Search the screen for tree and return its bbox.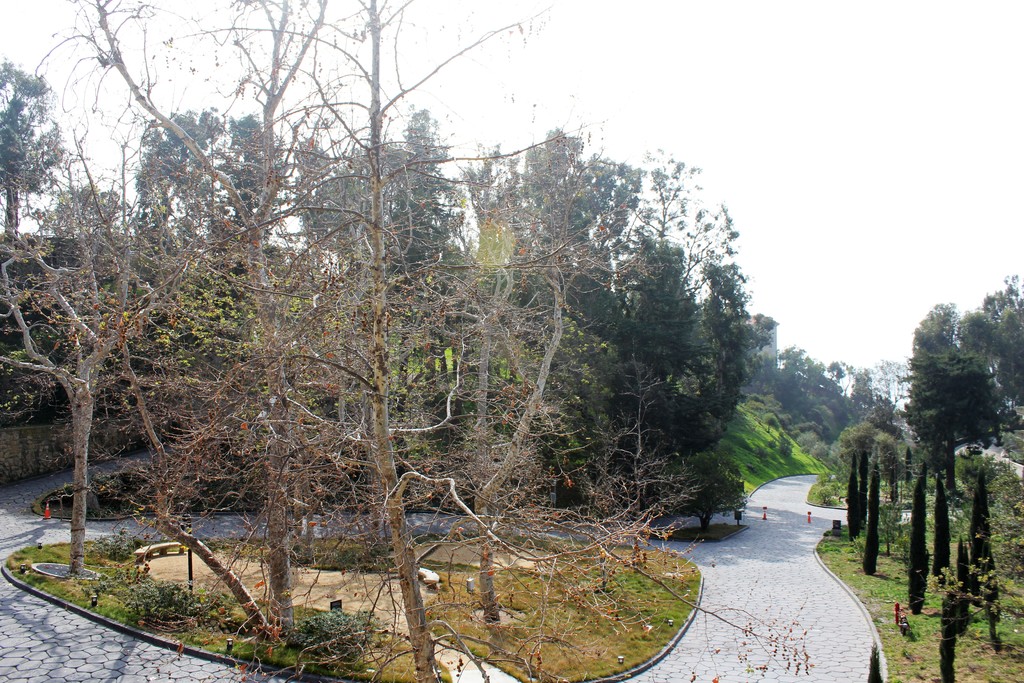
Found: (0, 54, 63, 238).
